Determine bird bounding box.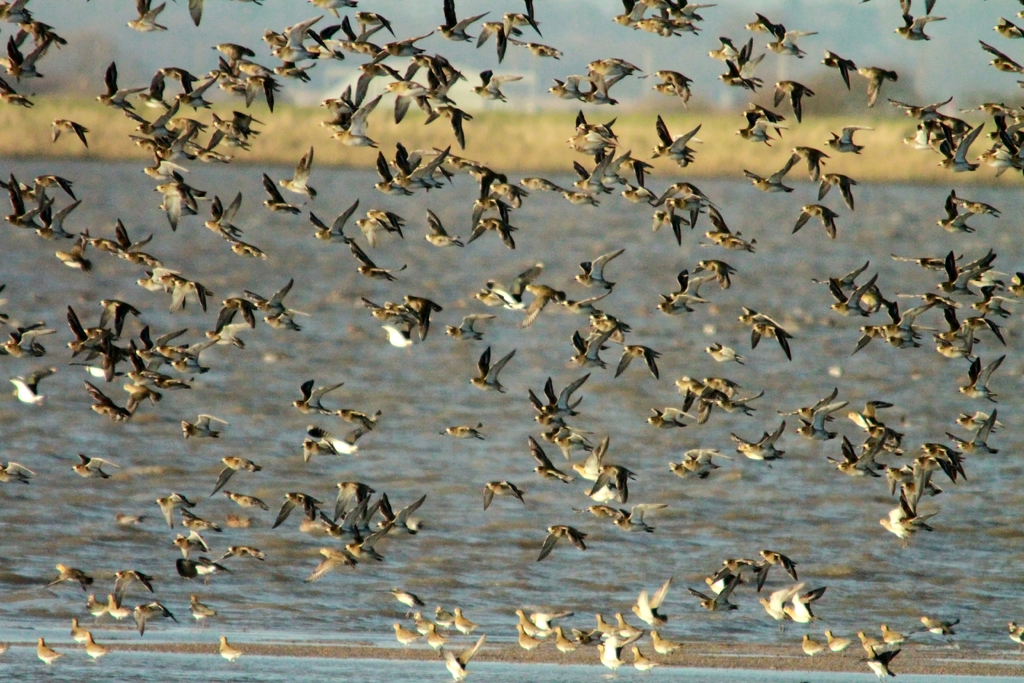
Determined: pyautogui.locateOnScreen(788, 197, 847, 240).
